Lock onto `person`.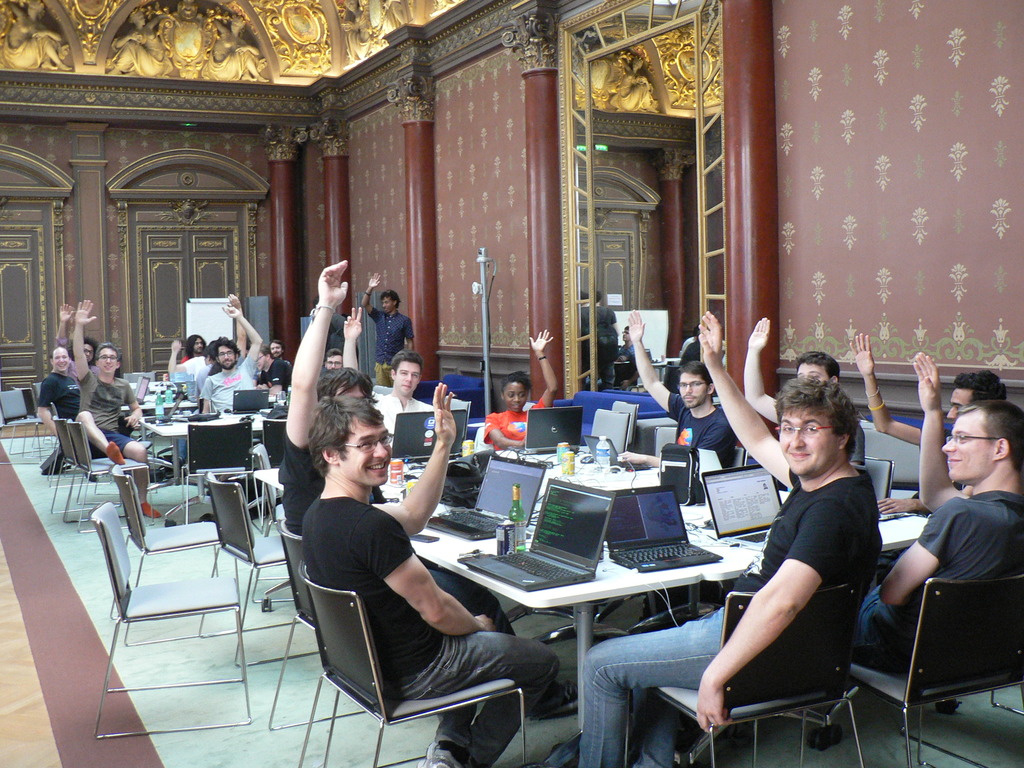
Locked: {"x1": 744, "y1": 312, "x2": 863, "y2": 488}.
